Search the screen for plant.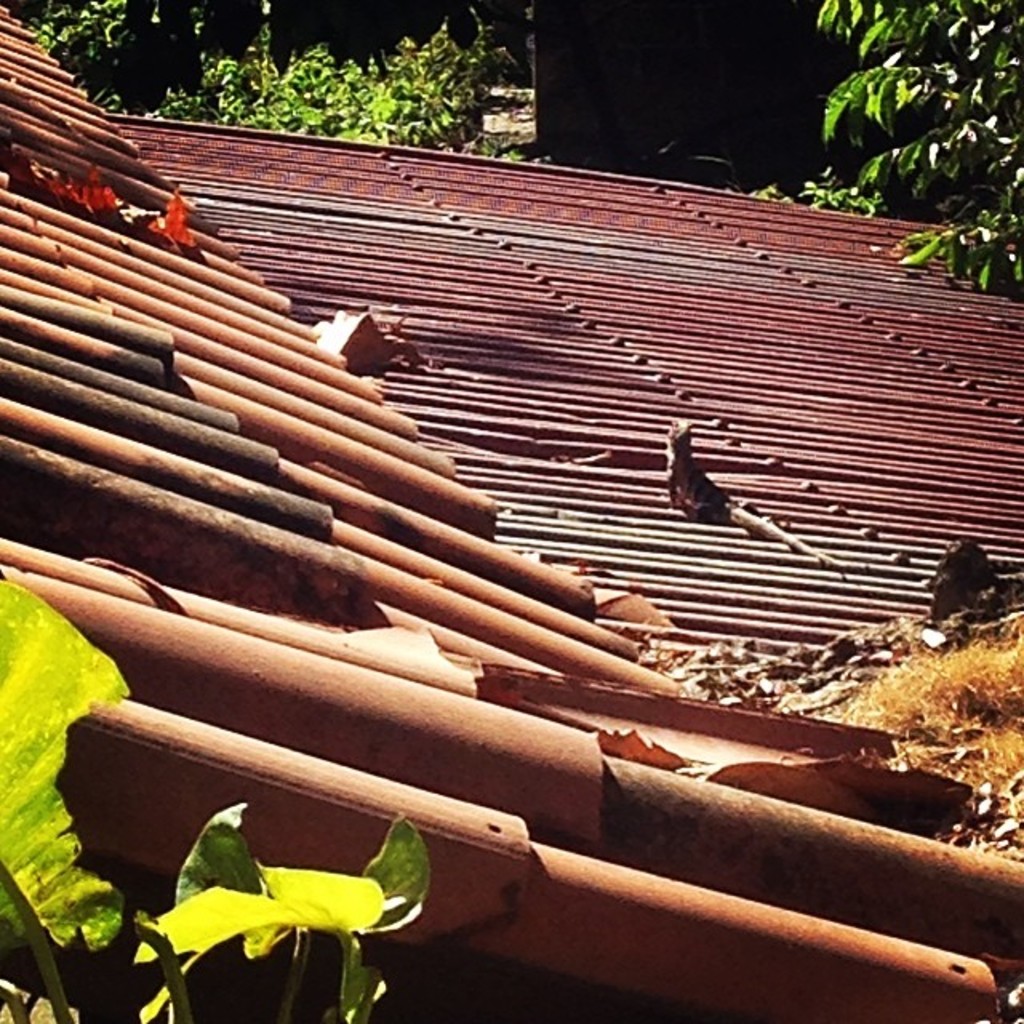
Found at (left=806, top=0, right=1021, bottom=243).
